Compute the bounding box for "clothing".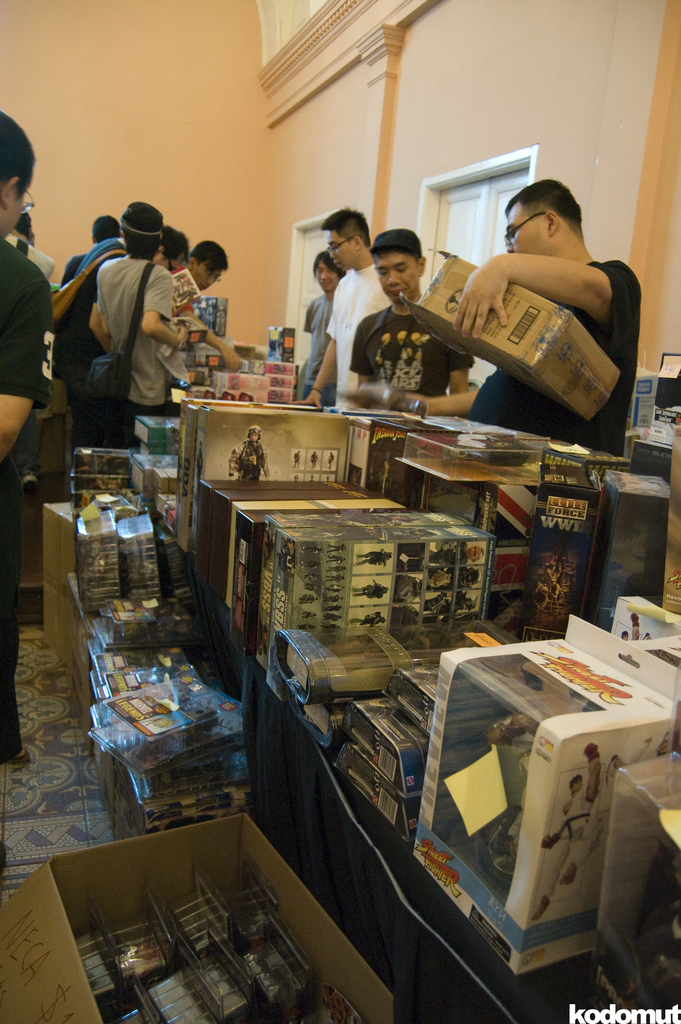
detection(0, 221, 219, 772).
